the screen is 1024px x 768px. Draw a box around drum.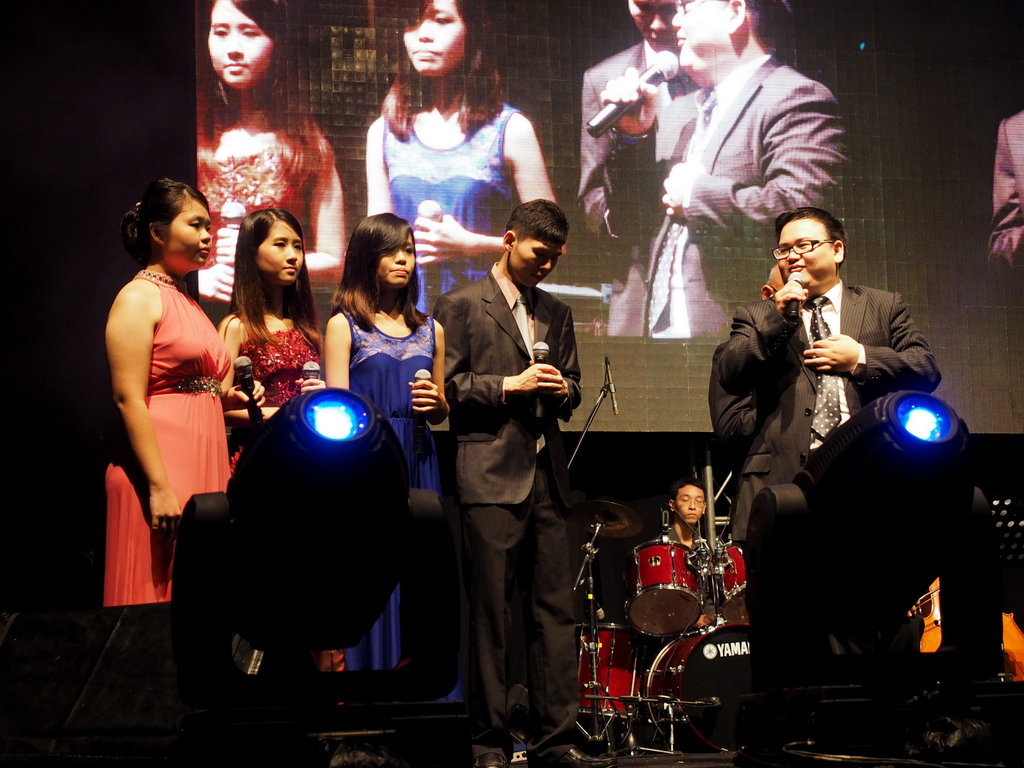
(left=643, top=623, right=759, bottom=757).
